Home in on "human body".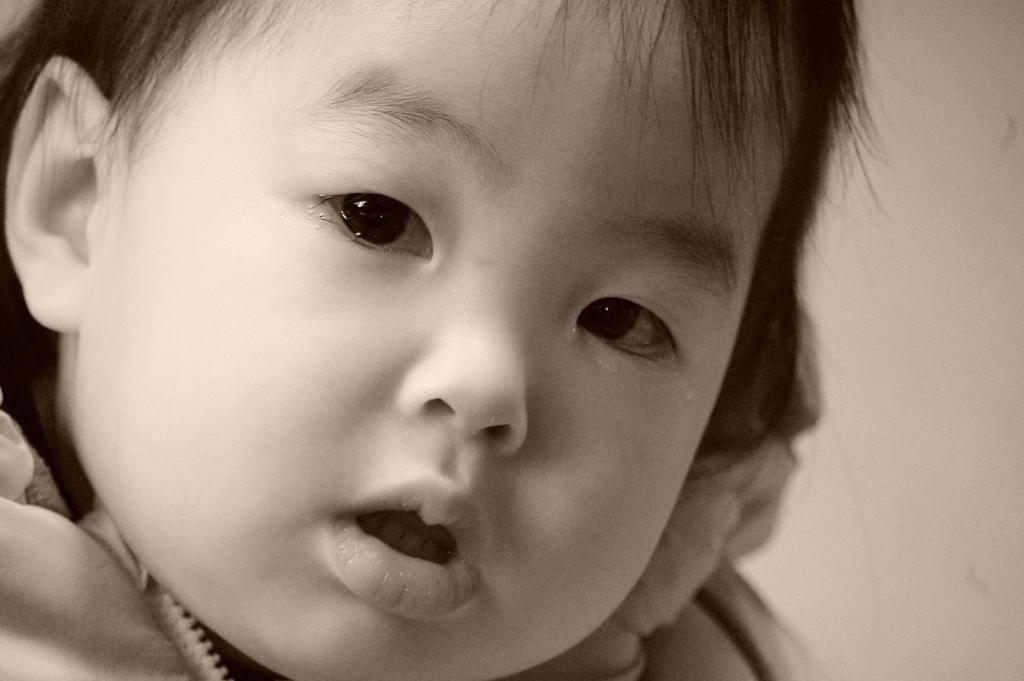
Homed in at bbox=[0, 0, 896, 680].
